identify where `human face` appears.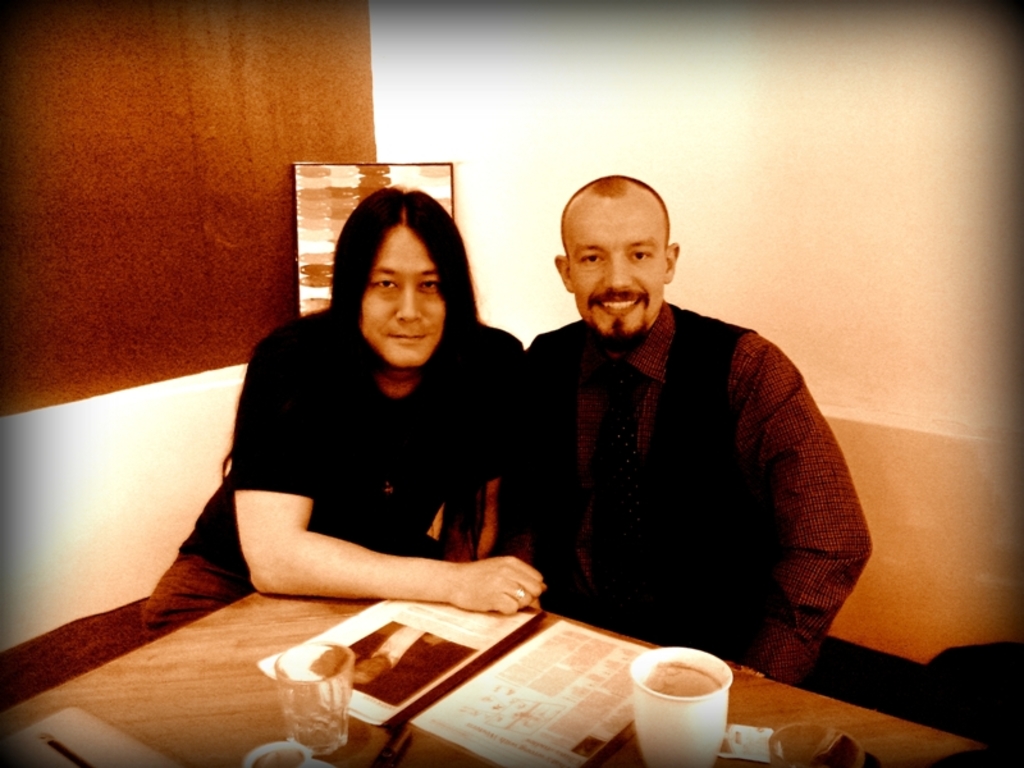
Appears at (353, 224, 460, 388).
